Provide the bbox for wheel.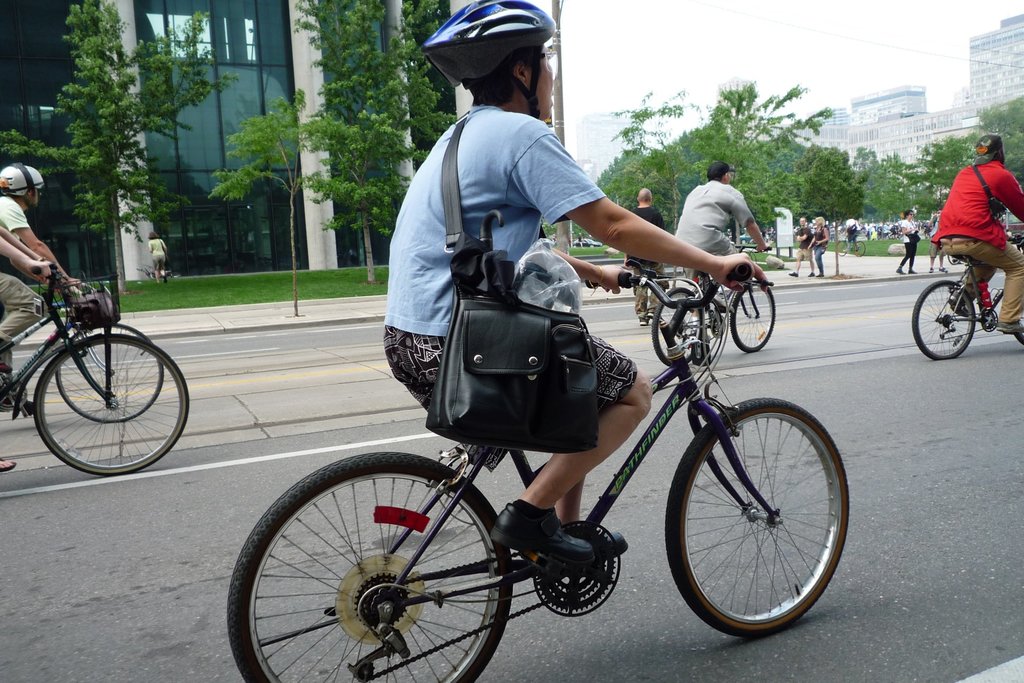
l=912, t=279, r=978, b=359.
